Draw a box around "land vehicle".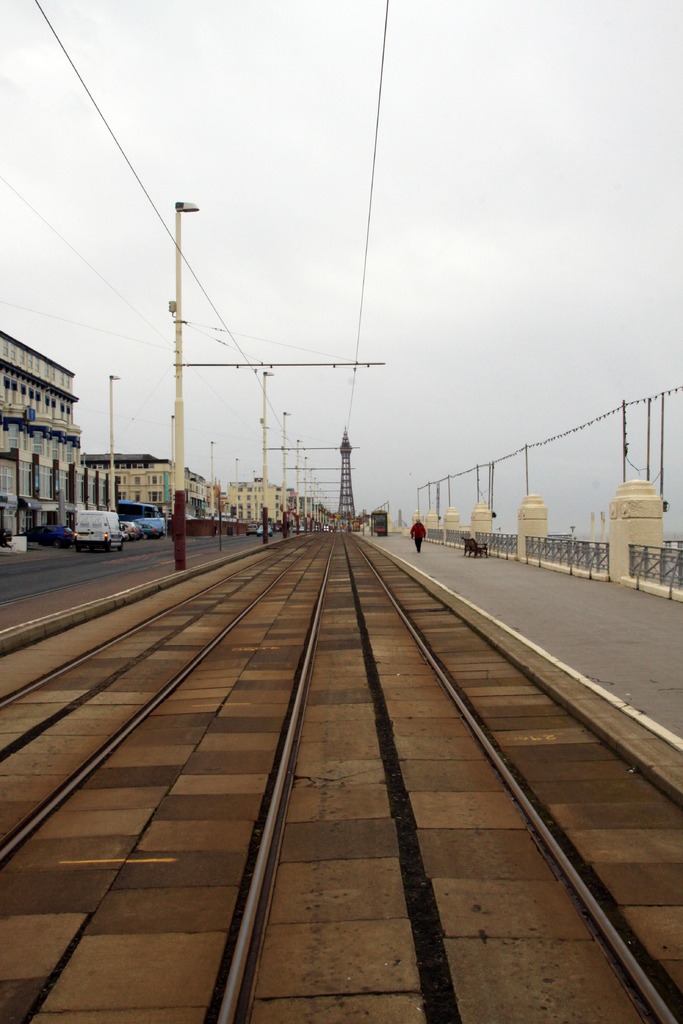
245,523,259,535.
